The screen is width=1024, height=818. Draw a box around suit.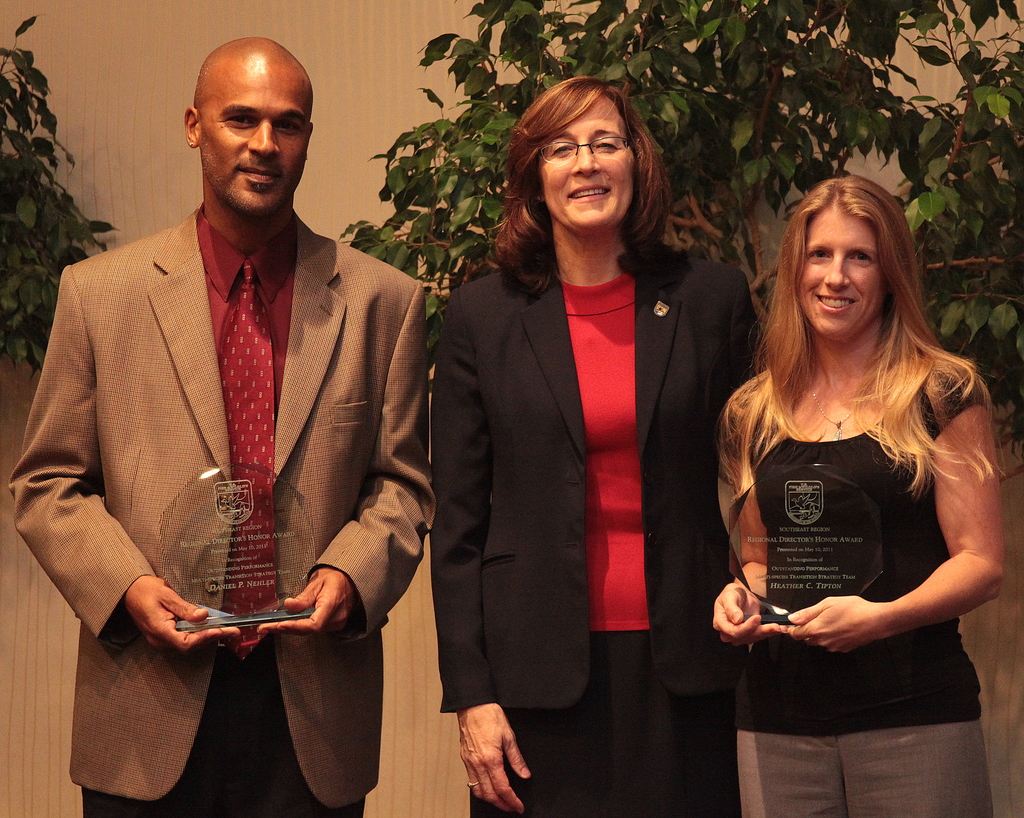
430, 247, 772, 817.
